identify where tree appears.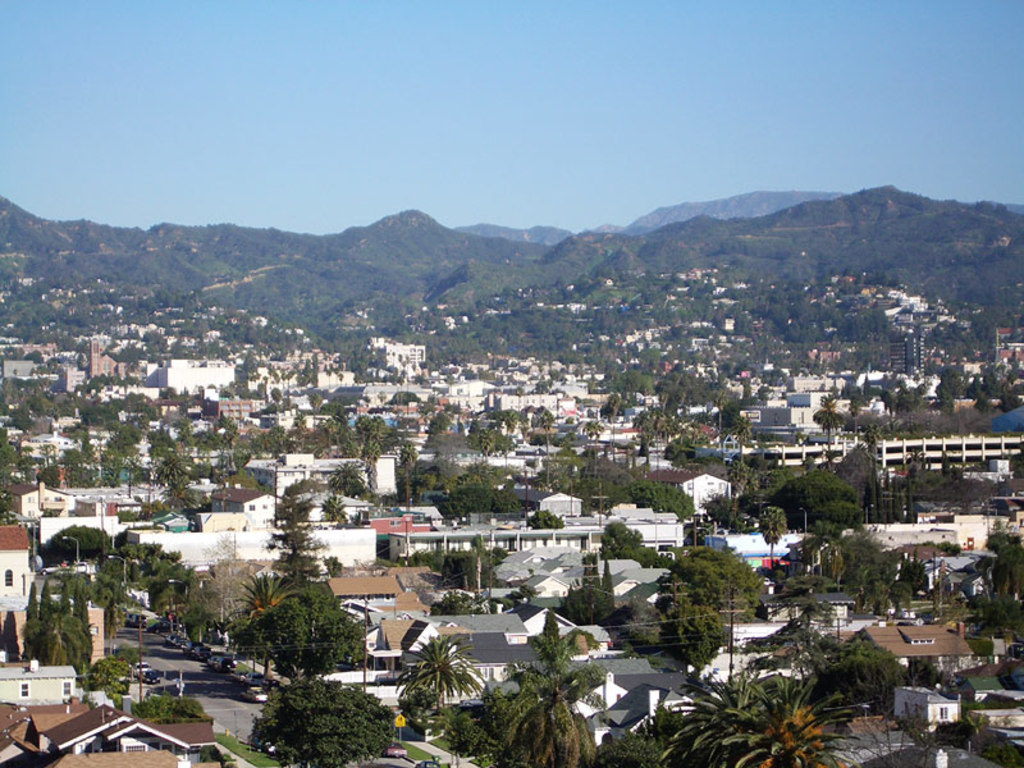
Appears at (129, 692, 207, 726).
